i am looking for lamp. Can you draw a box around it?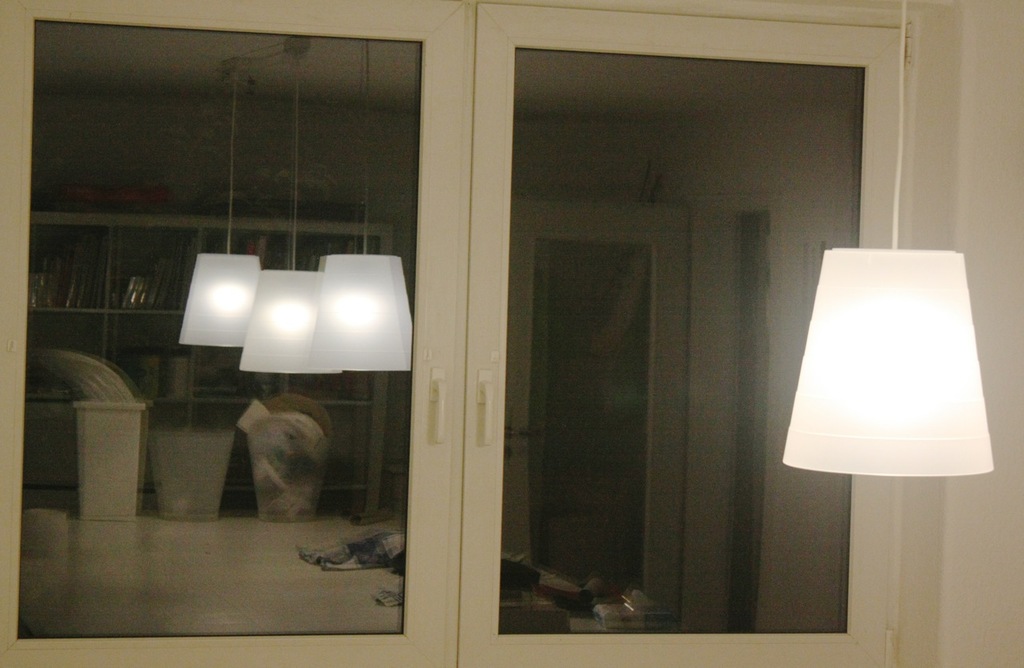
Sure, the bounding box is box(778, 0, 996, 479).
